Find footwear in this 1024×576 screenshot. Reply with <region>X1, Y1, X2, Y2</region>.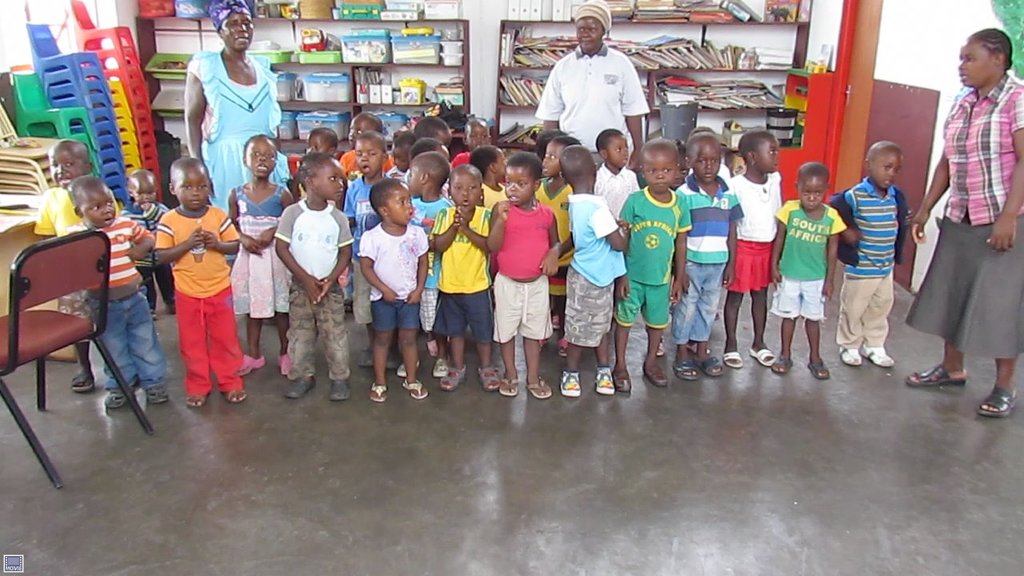
<region>166, 302, 177, 313</region>.
